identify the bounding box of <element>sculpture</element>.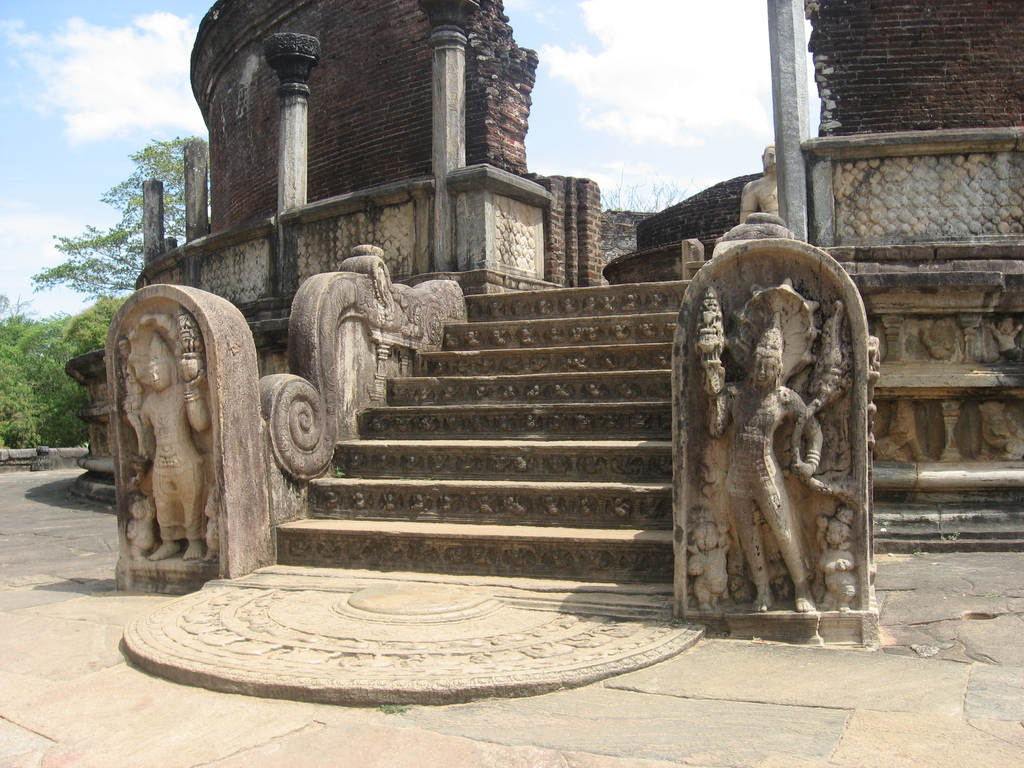
858/325/892/501.
